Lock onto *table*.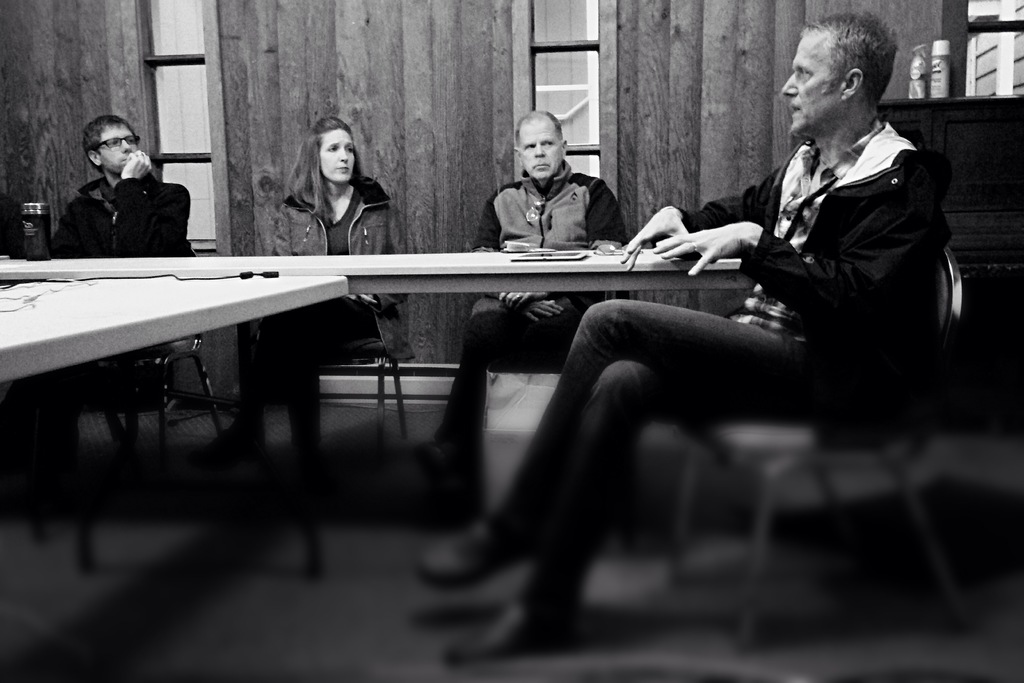
Locked: x1=0, y1=279, x2=360, y2=607.
